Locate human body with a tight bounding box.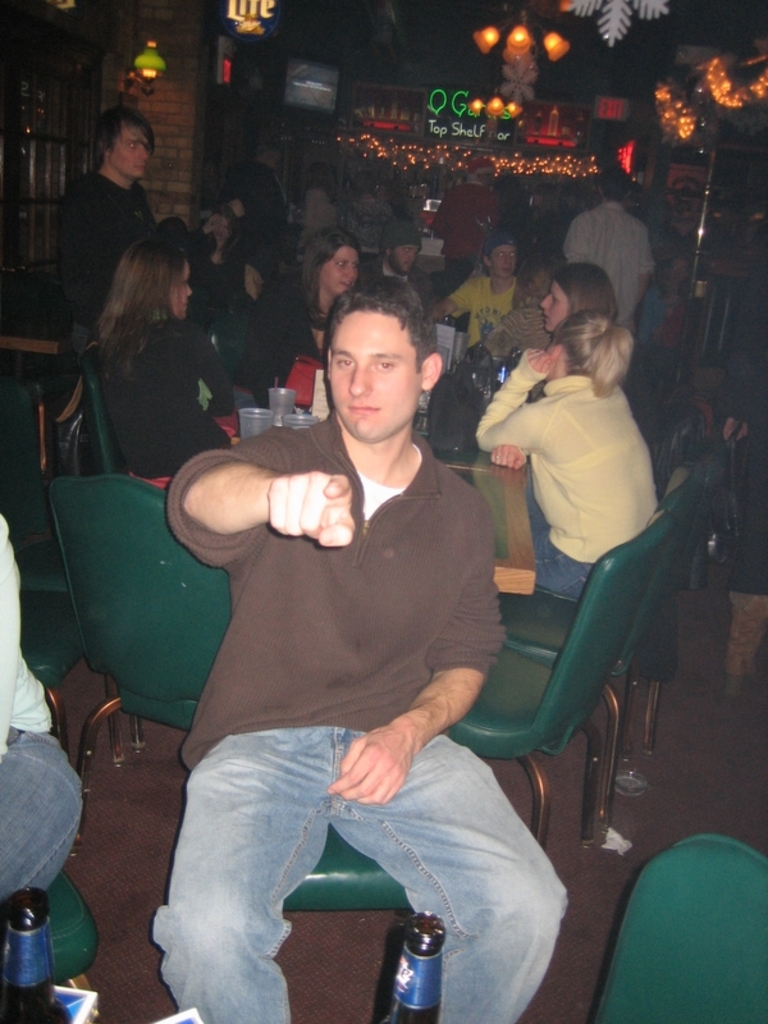
select_region(289, 161, 326, 274).
